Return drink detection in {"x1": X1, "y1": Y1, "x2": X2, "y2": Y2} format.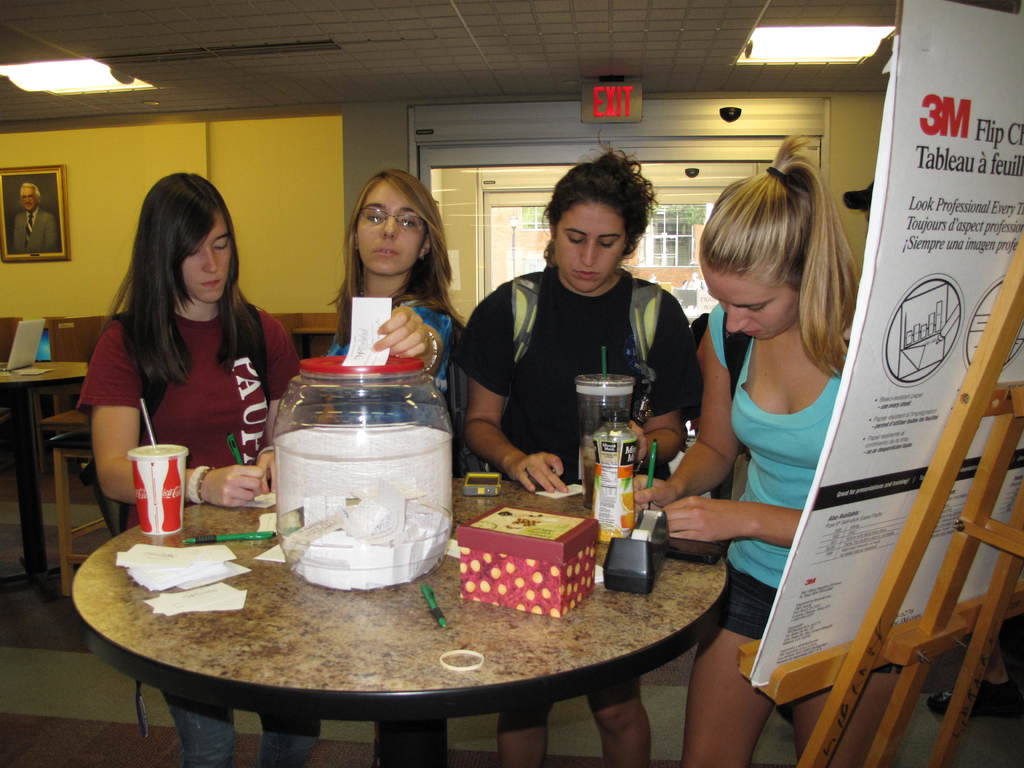
{"x1": 585, "y1": 445, "x2": 597, "y2": 504}.
